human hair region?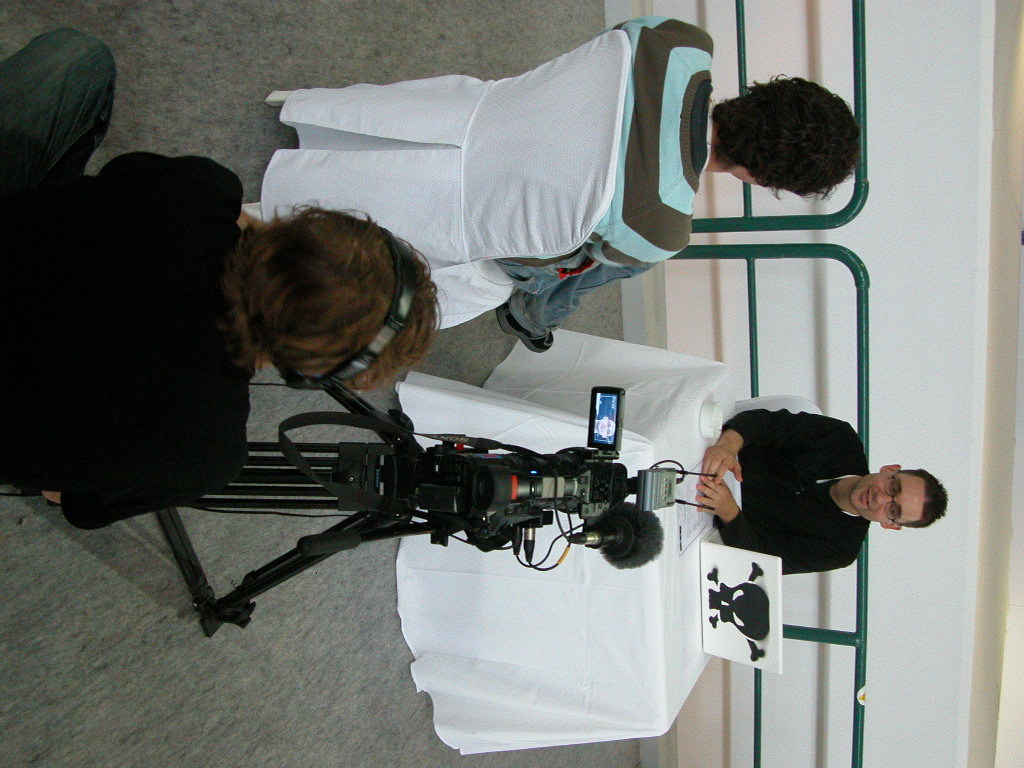
Rect(903, 473, 950, 529)
